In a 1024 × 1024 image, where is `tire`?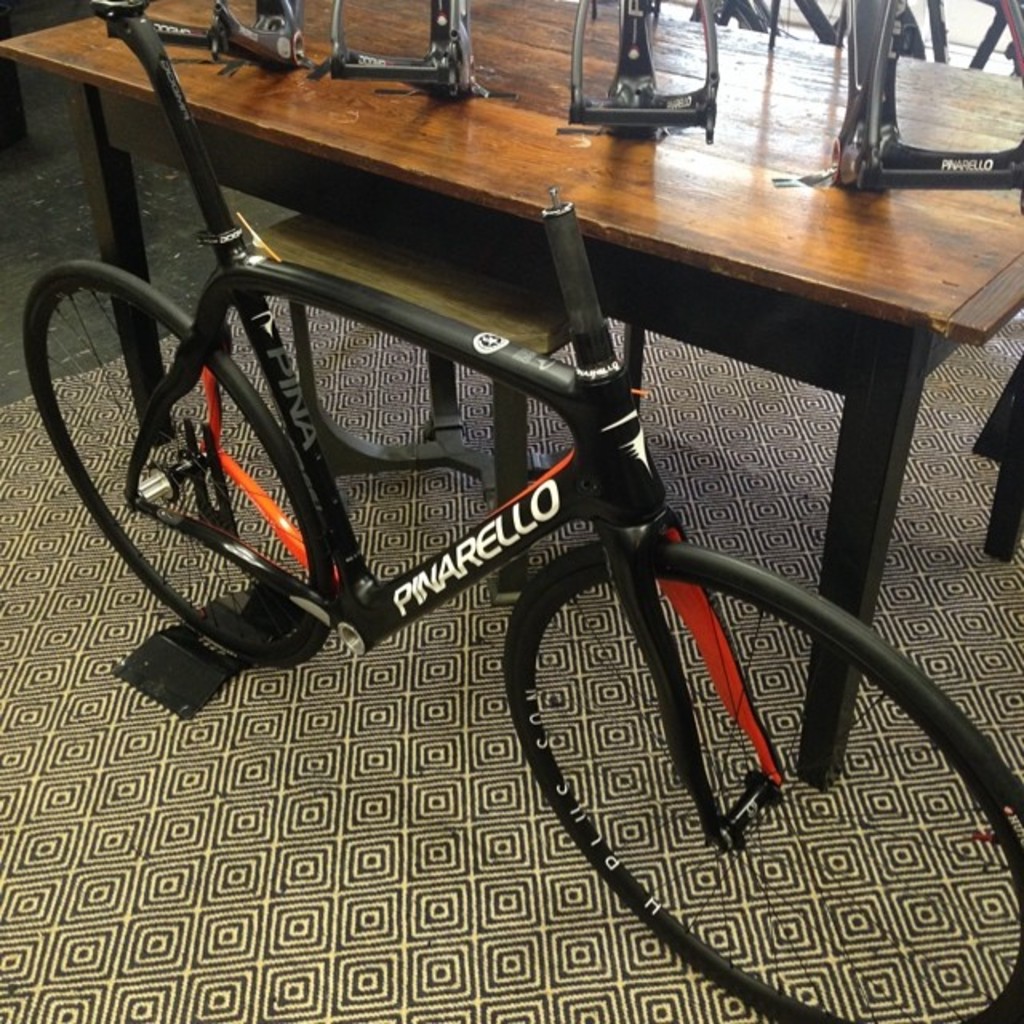
locate(506, 555, 1022, 1019).
